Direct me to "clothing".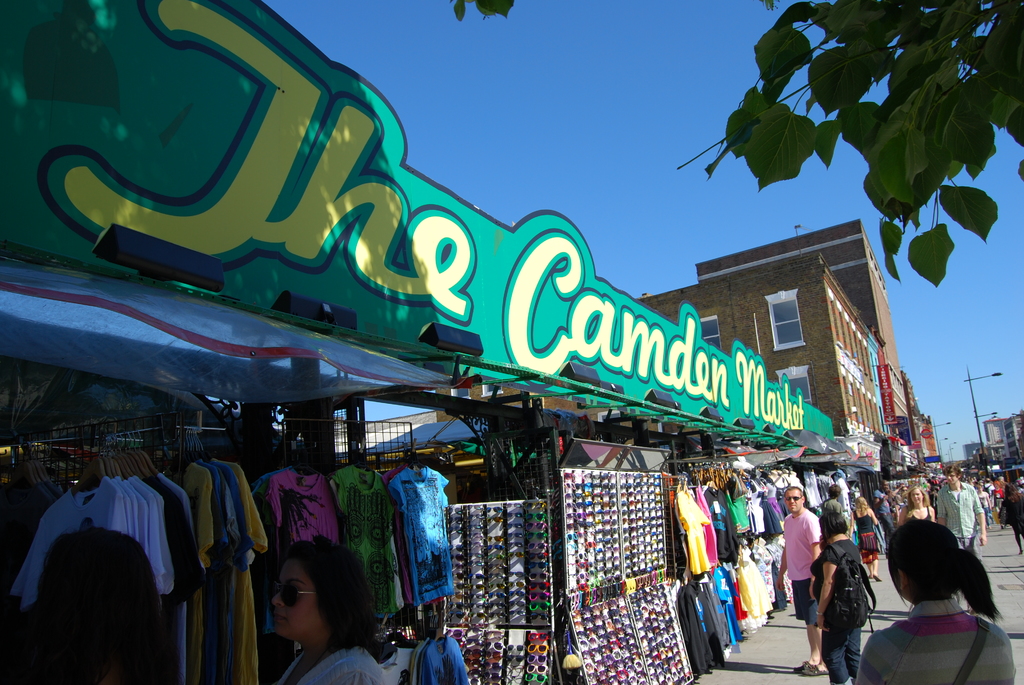
Direction: box(676, 482, 720, 572).
